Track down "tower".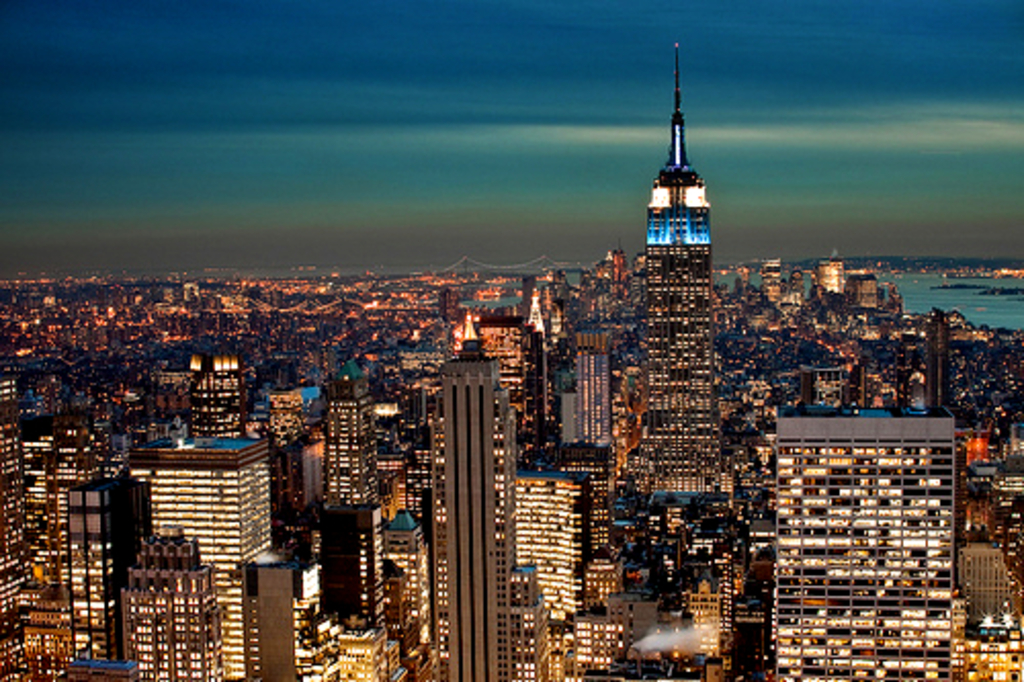
Tracked to crop(780, 412, 977, 674).
